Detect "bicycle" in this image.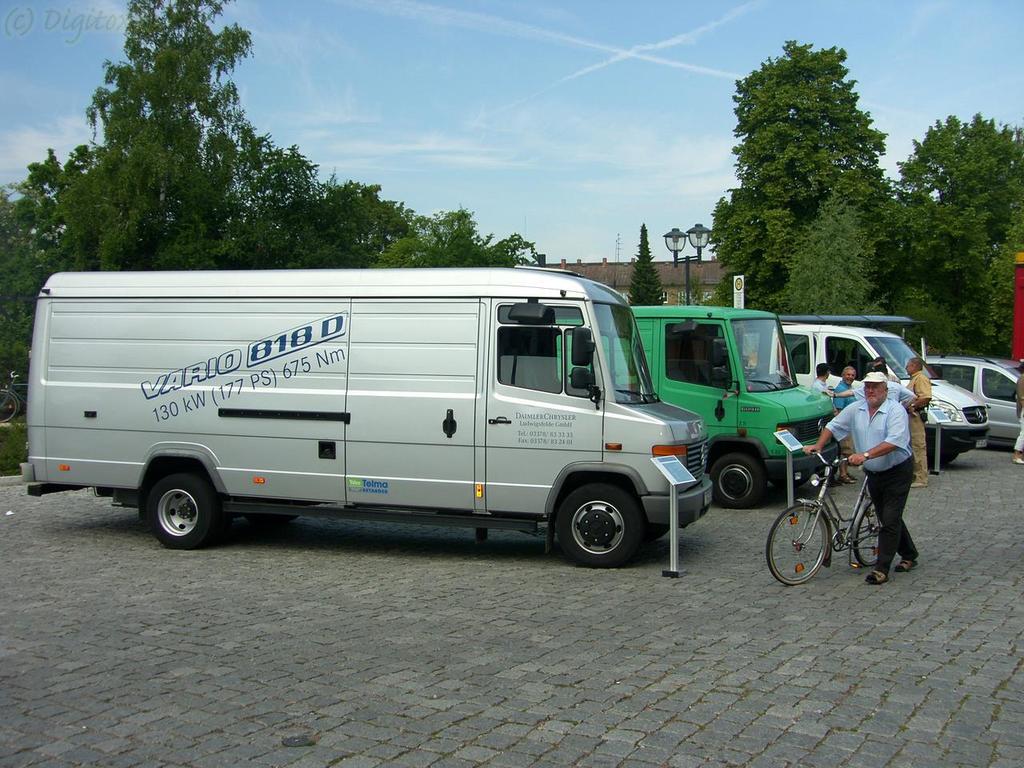
Detection: bbox(778, 442, 919, 586).
